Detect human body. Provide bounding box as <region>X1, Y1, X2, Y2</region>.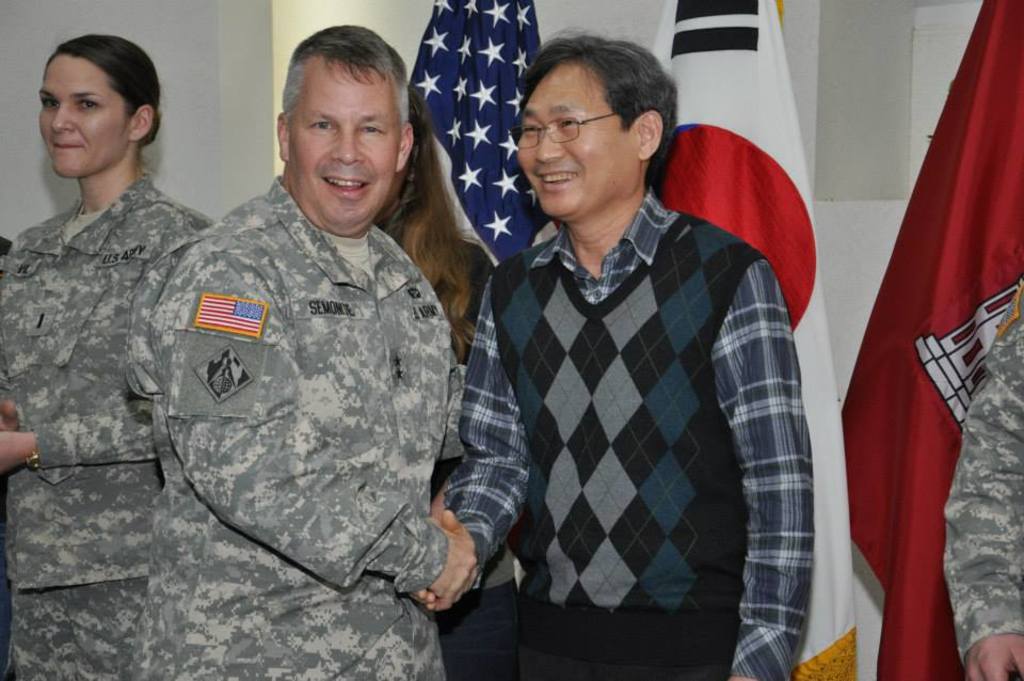
<region>0, 27, 211, 680</region>.
